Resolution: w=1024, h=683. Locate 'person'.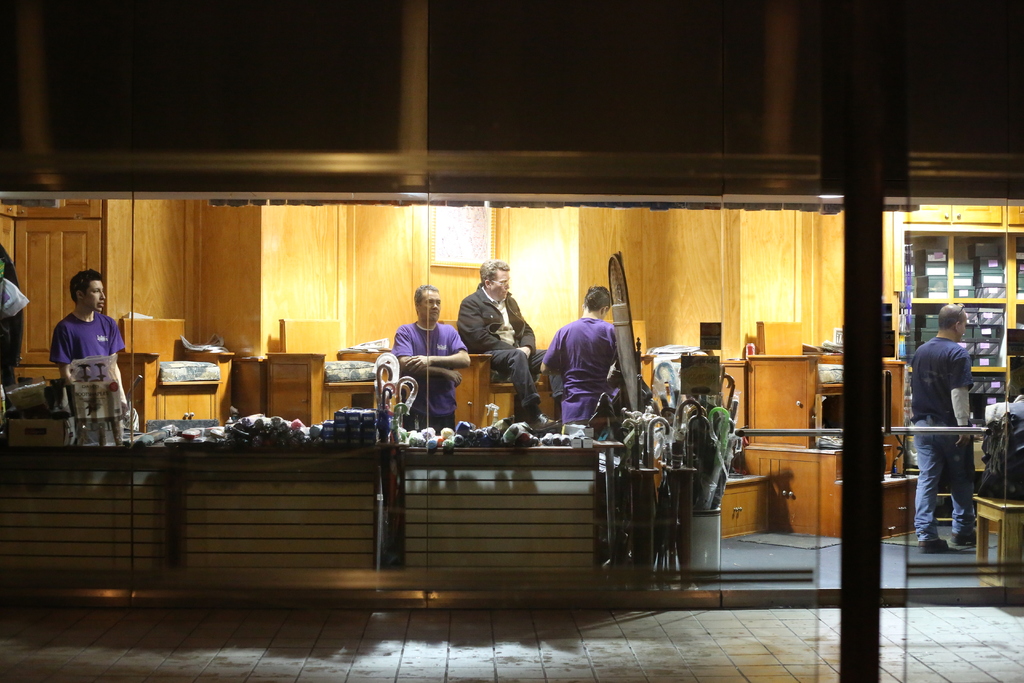
detection(539, 285, 620, 426).
